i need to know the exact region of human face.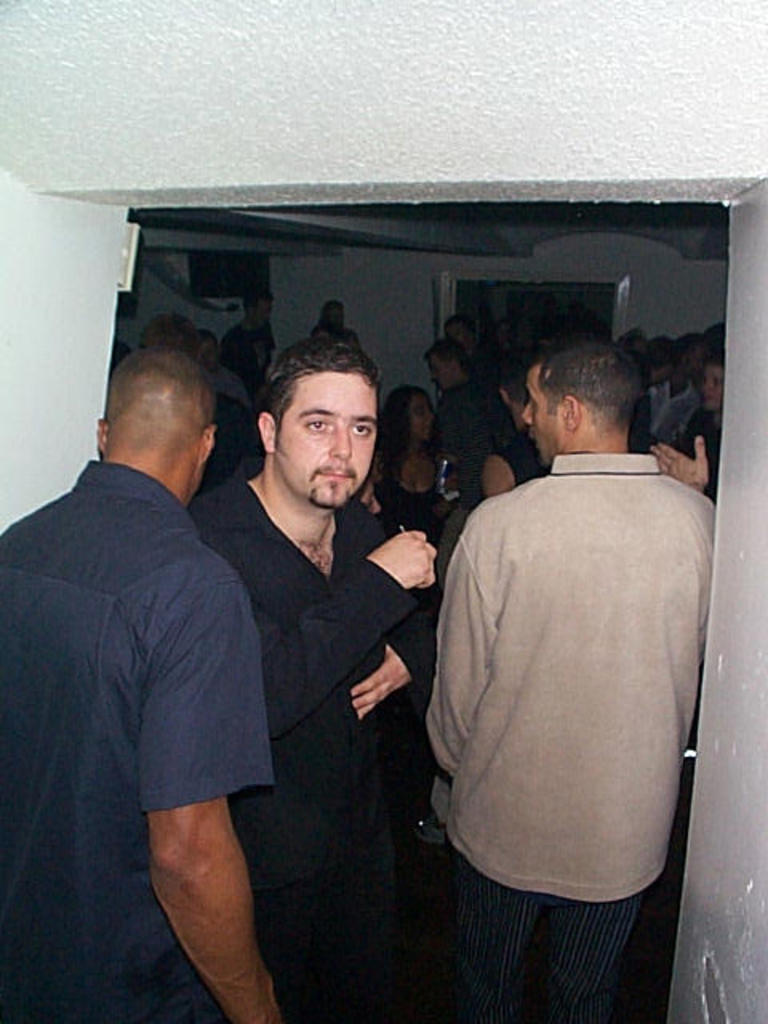
Region: box(699, 371, 722, 413).
